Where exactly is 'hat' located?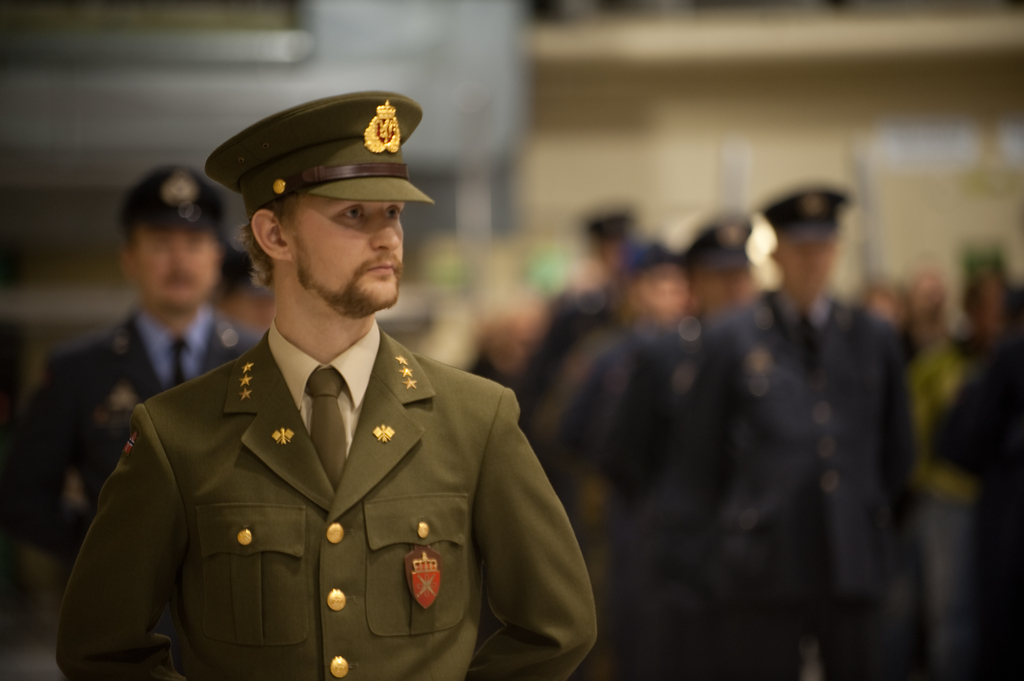
Its bounding box is [116, 161, 227, 235].
